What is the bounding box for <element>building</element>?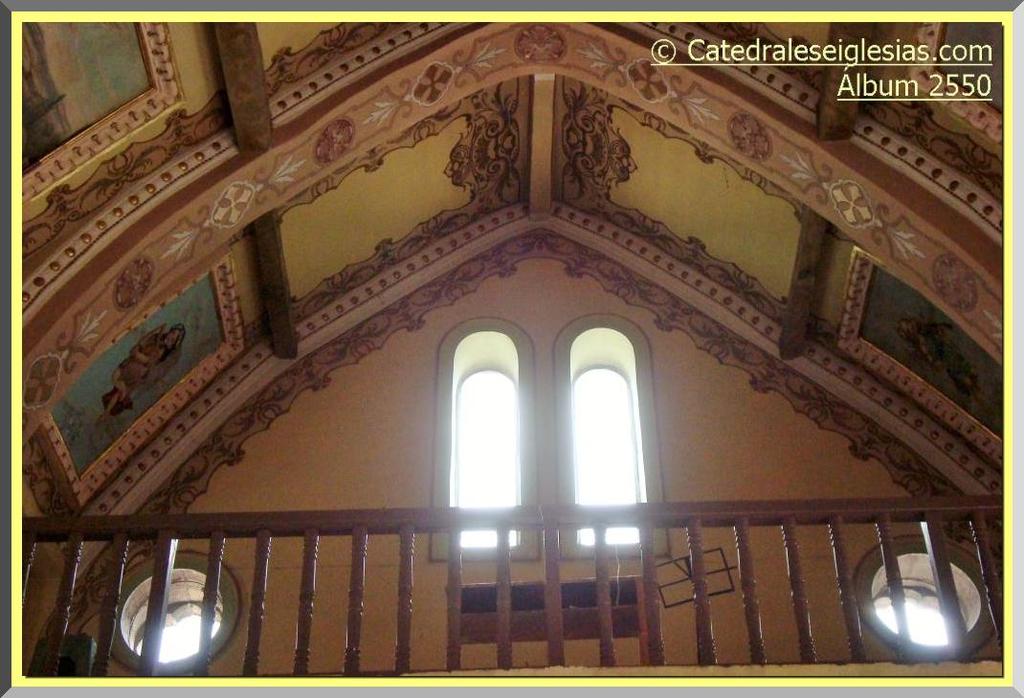
(left=17, top=14, right=1010, bottom=681).
